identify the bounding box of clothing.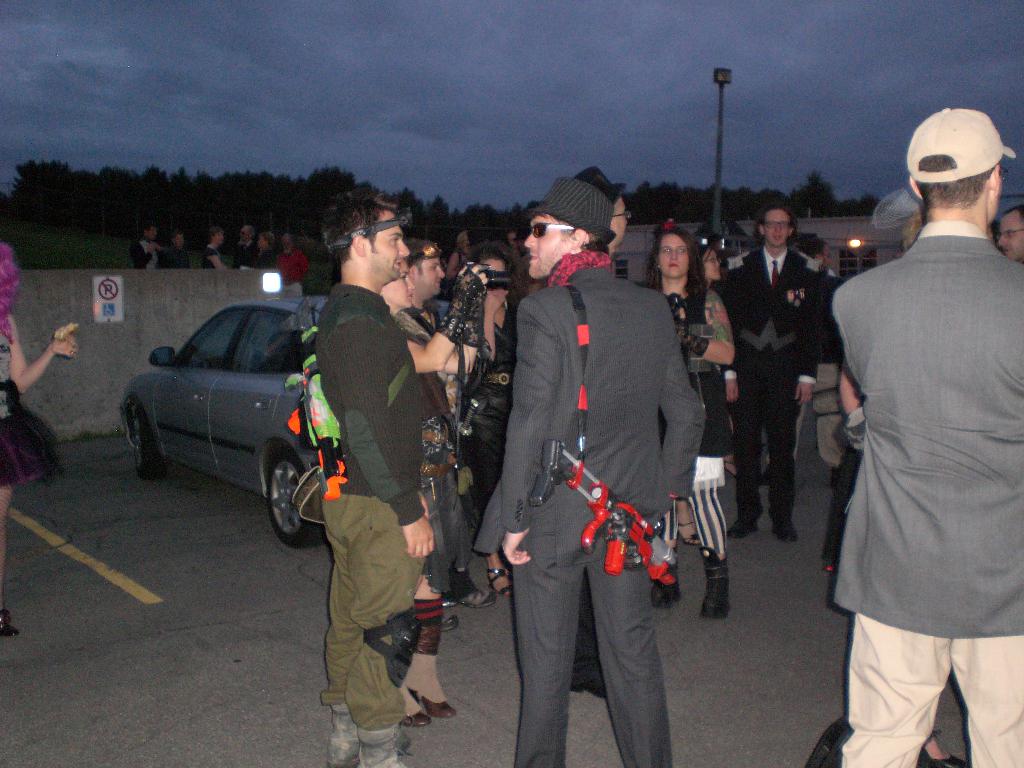
(653, 282, 718, 488).
